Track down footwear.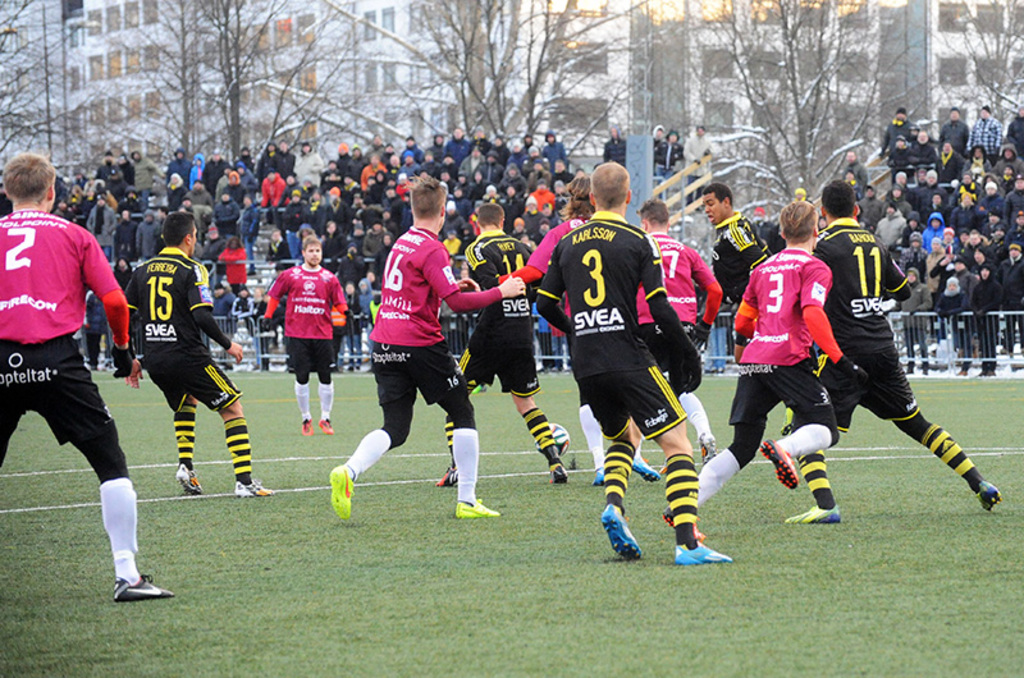
Tracked to box(785, 499, 845, 528).
